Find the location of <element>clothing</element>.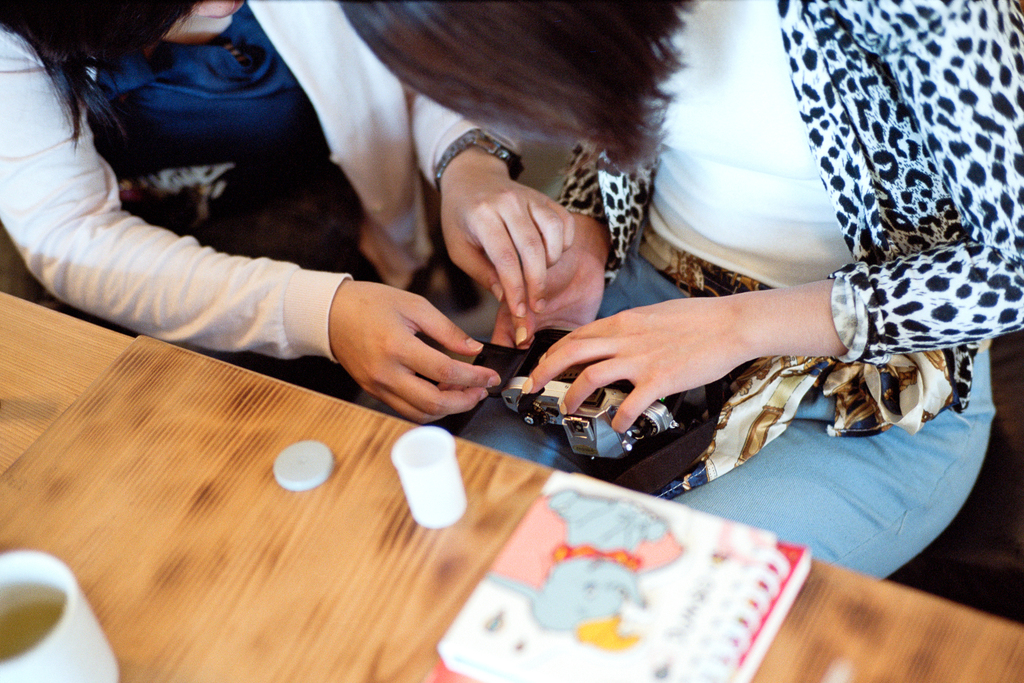
Location: 442/0/1023/580.
